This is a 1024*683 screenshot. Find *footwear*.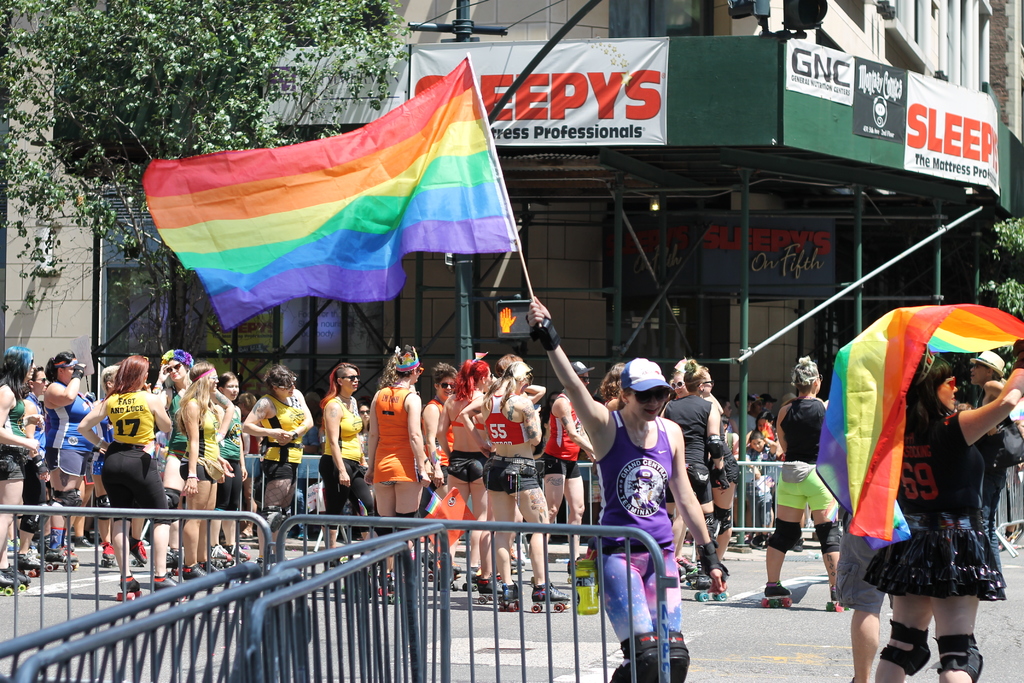
Bounding box: pyautogui.locateOnScreen(47, 545, 71, 563).
